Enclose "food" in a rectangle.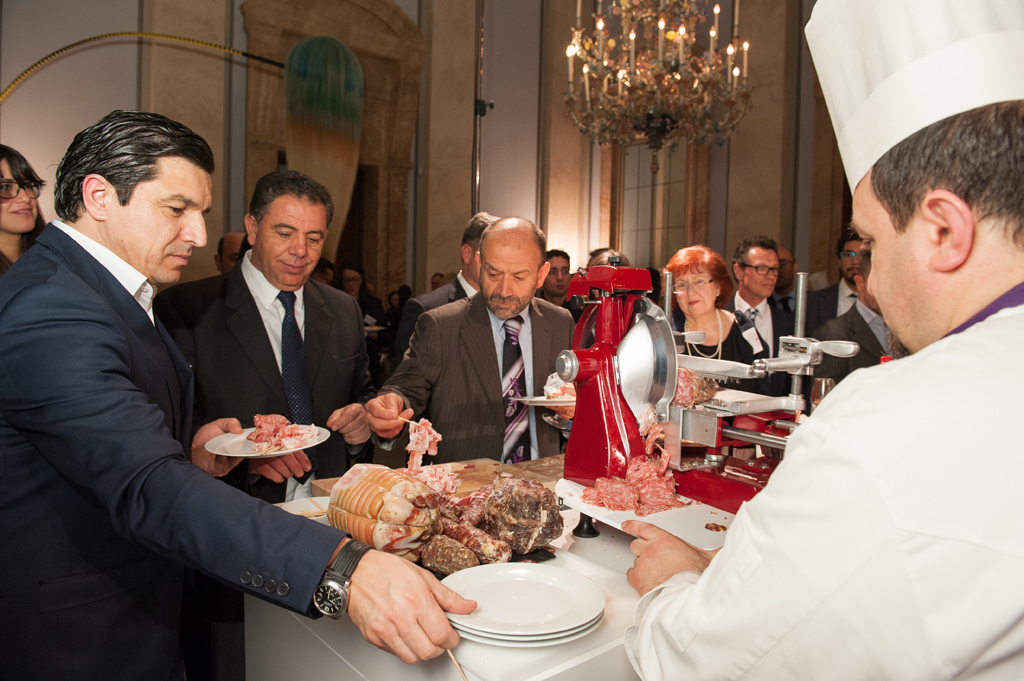
Rect(546, 366, 588, 400).
